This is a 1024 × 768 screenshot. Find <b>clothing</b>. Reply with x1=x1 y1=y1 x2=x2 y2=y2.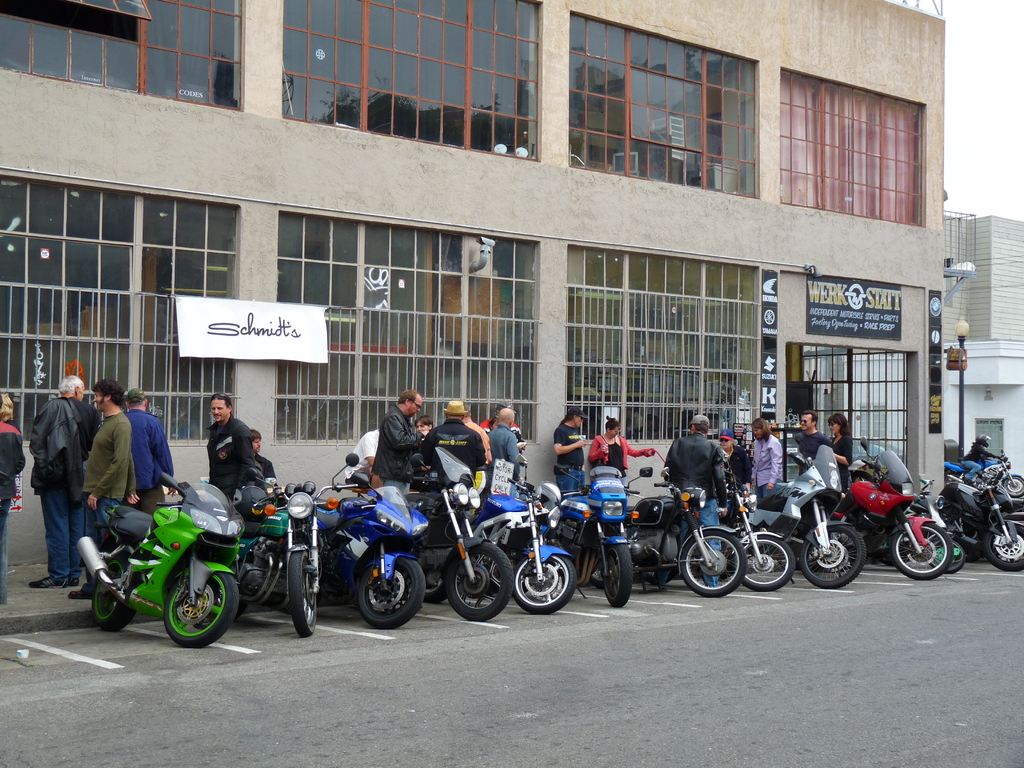
x1=792 y1=433 x2=829 y2=479.
